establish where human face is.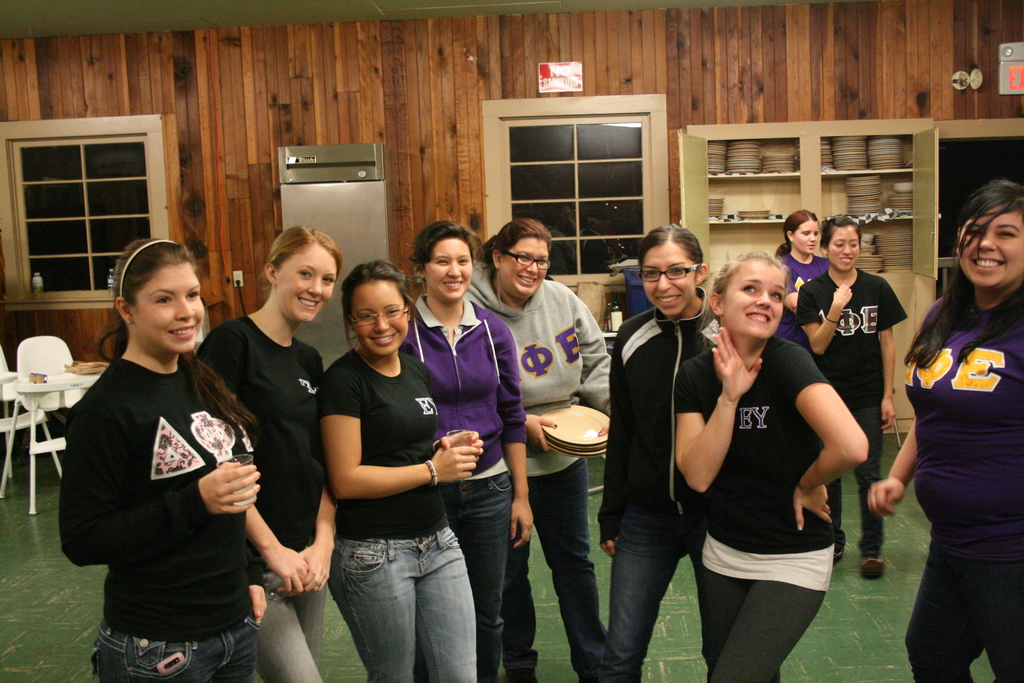
Established at 278:245:335:318.
